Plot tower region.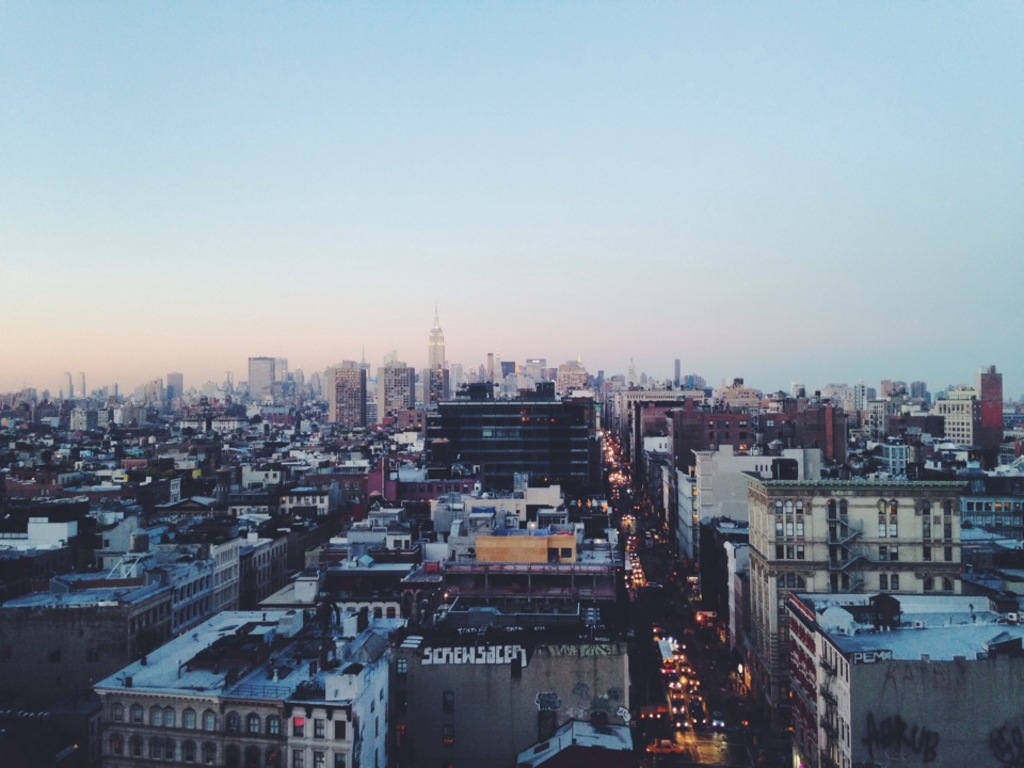
Plotted at {"left": 78, "top": 373, "right": 83, "bottom": 398}.
